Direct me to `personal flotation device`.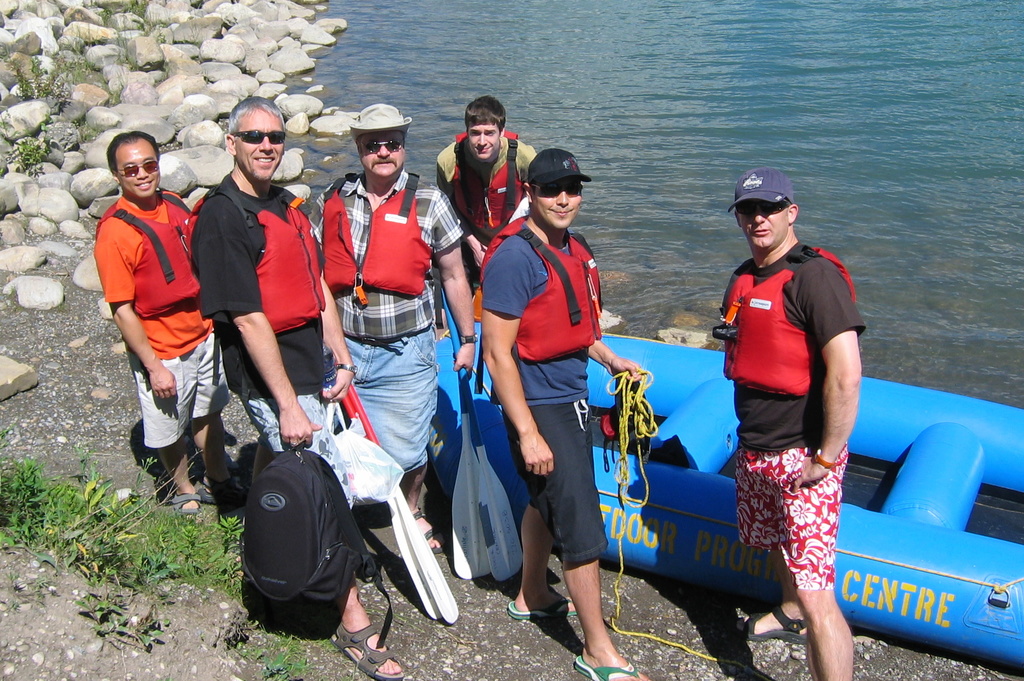
Direction: l=467, t=208, r=606, b=371.
